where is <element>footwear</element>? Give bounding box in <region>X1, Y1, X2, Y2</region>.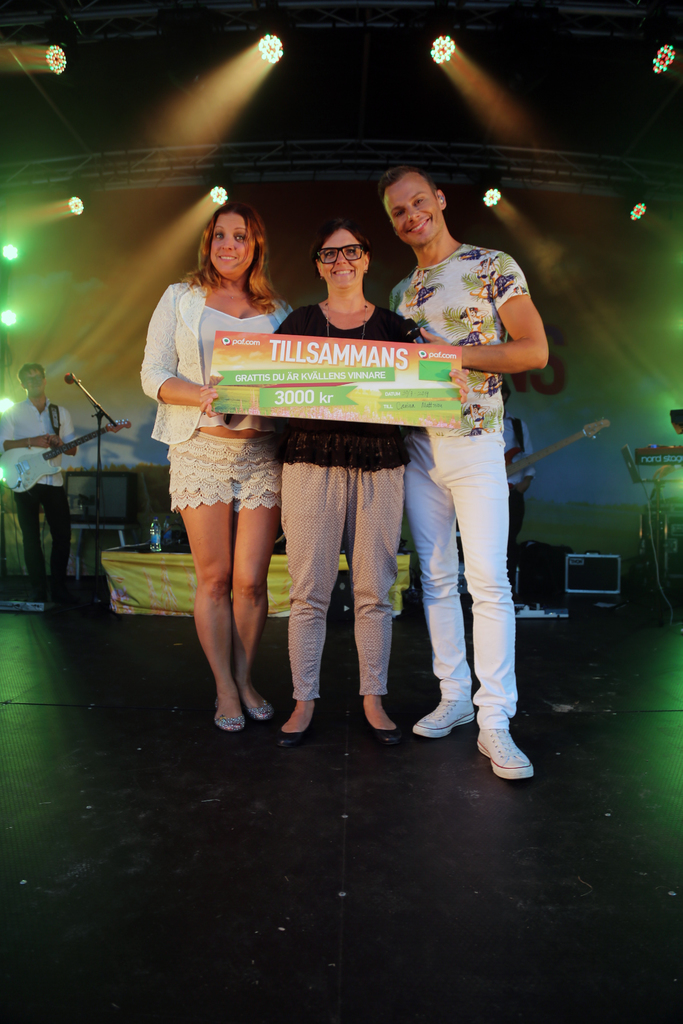
<region>213, 700, 243, 735</region>.
